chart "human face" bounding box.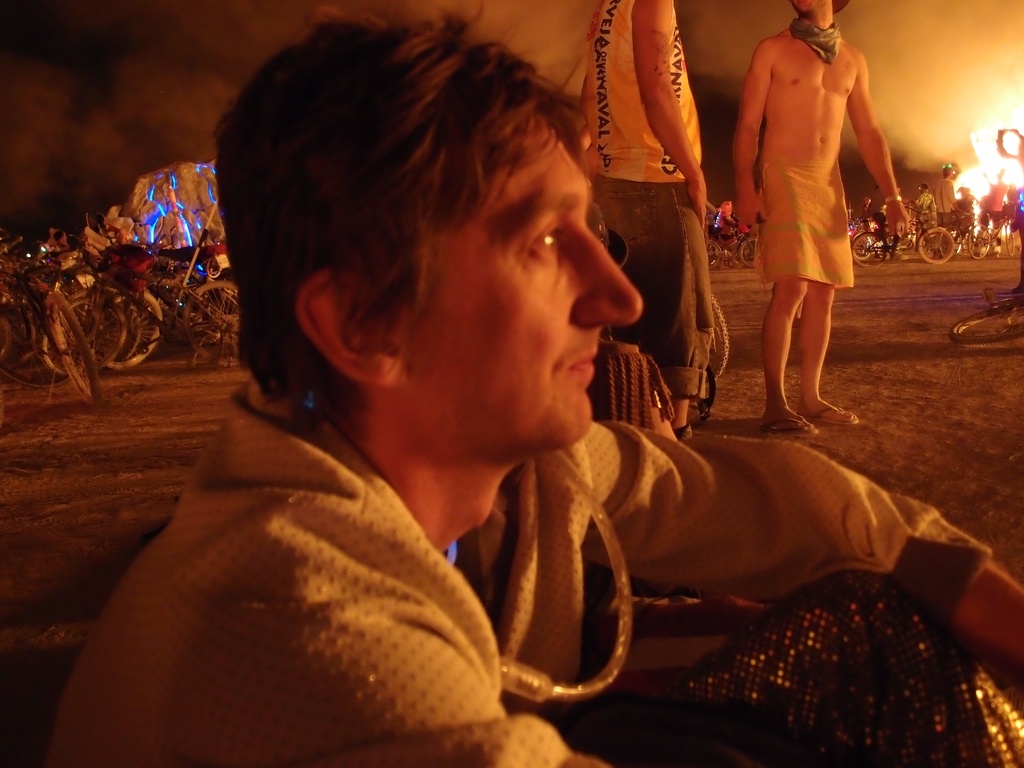
Charted: {"x1": 794, "y1": 0, "x2": 830, "y2": 15}.
